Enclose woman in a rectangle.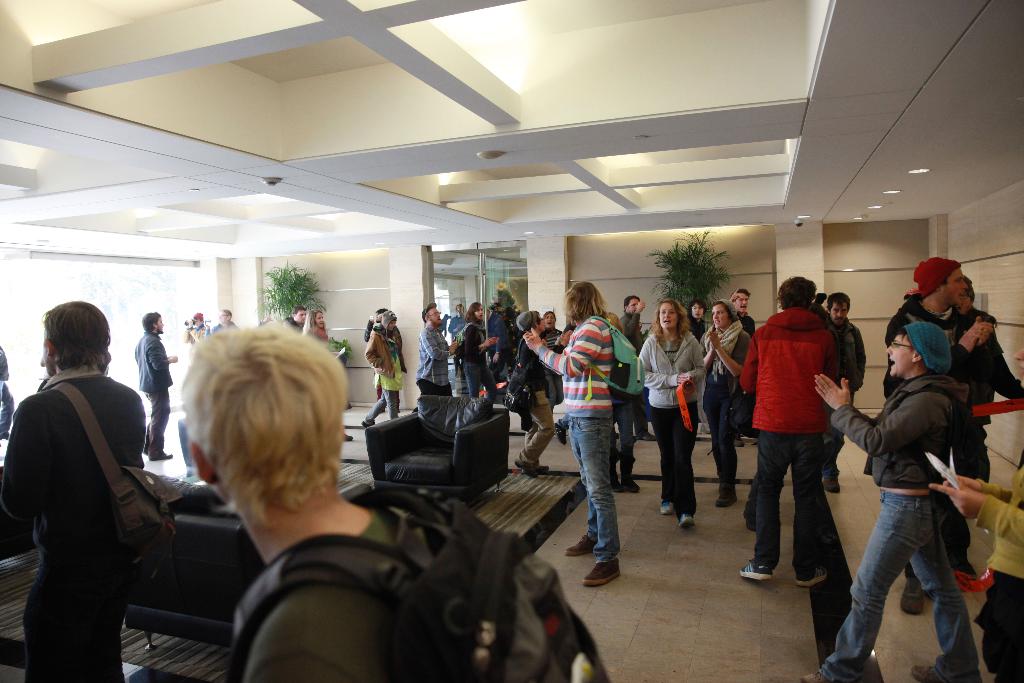
521, 278, 618, 588.
